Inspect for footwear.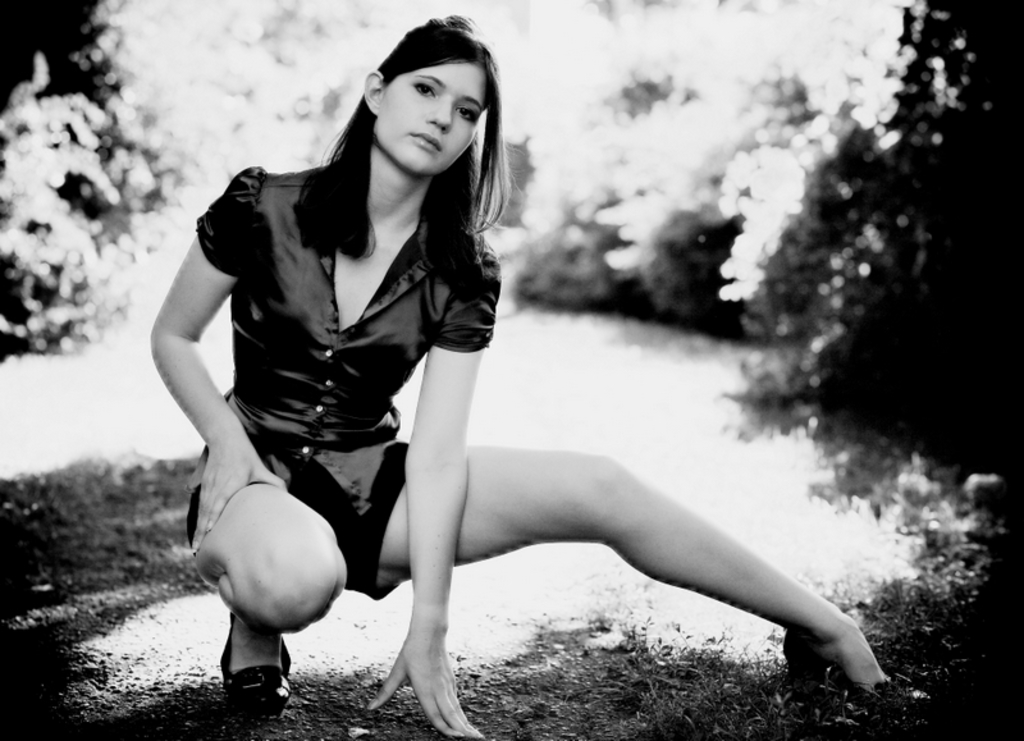
Inspection: <bbox>201, 648, 283, 715</bbox>.
